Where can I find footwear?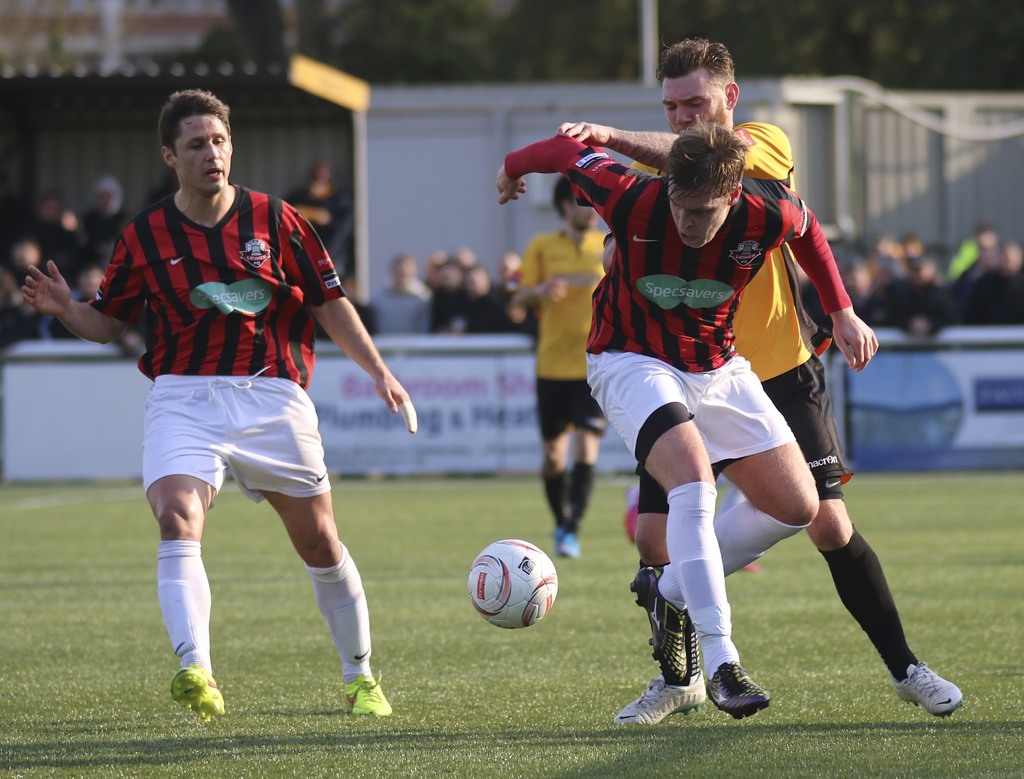
You can find it at (x1=568, y1=530, x2=581, y2=554).
